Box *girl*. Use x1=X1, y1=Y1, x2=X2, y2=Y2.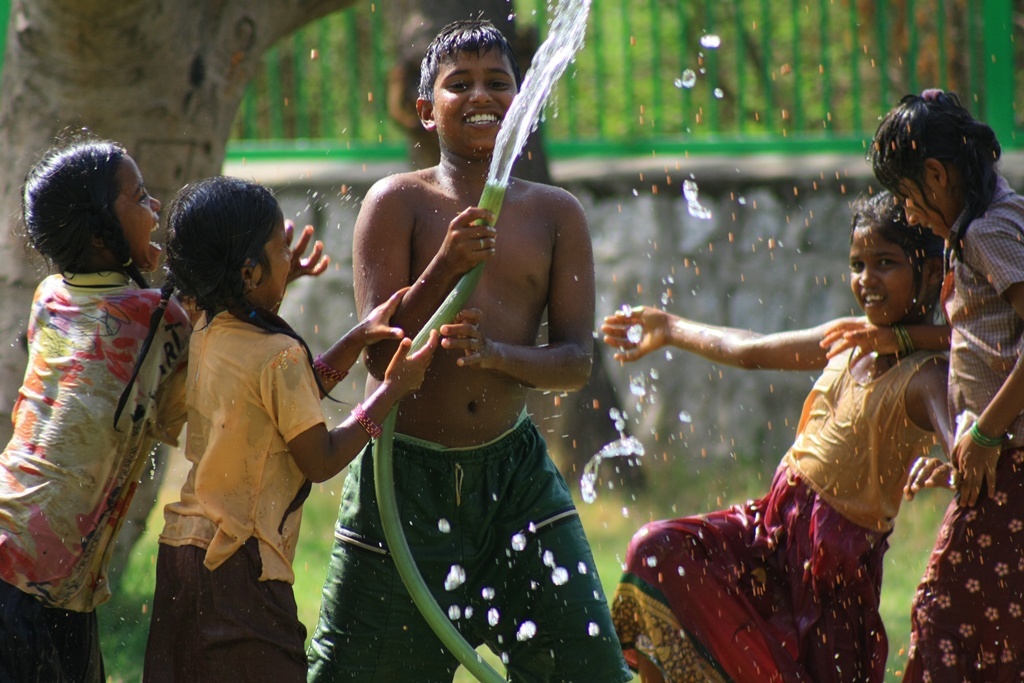
x1=863, y1=97, x2=1023, y2=675.
